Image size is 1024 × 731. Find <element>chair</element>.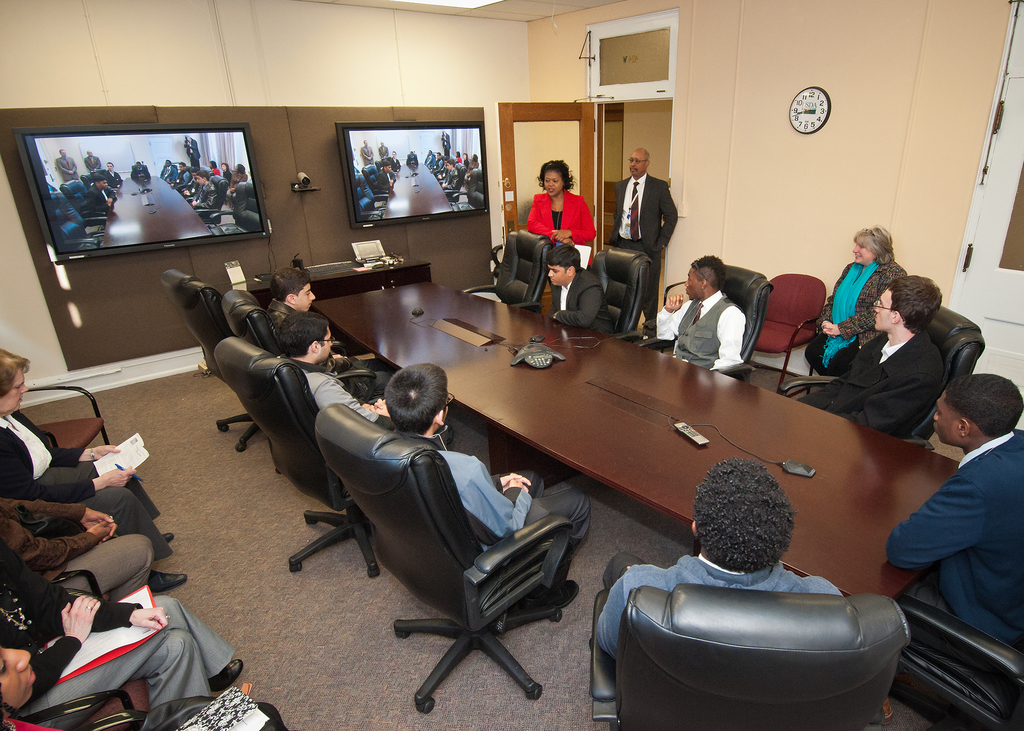
box(590, 582, 911, 730).
